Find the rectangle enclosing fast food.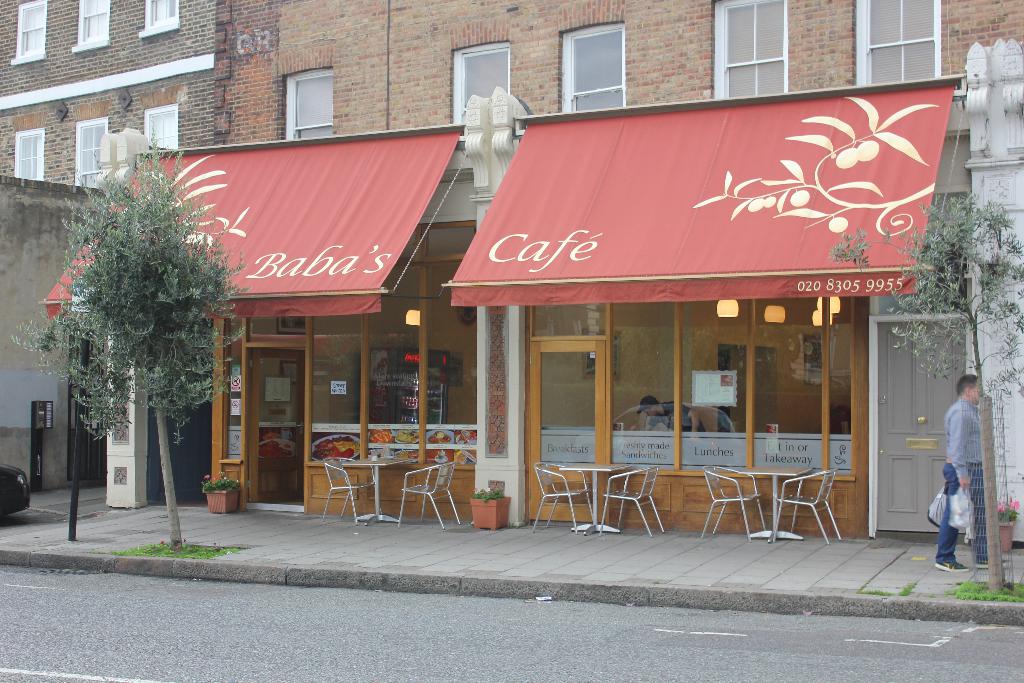
{"left": 312, "top": 435, "right": 358, "bottom": 460}.
